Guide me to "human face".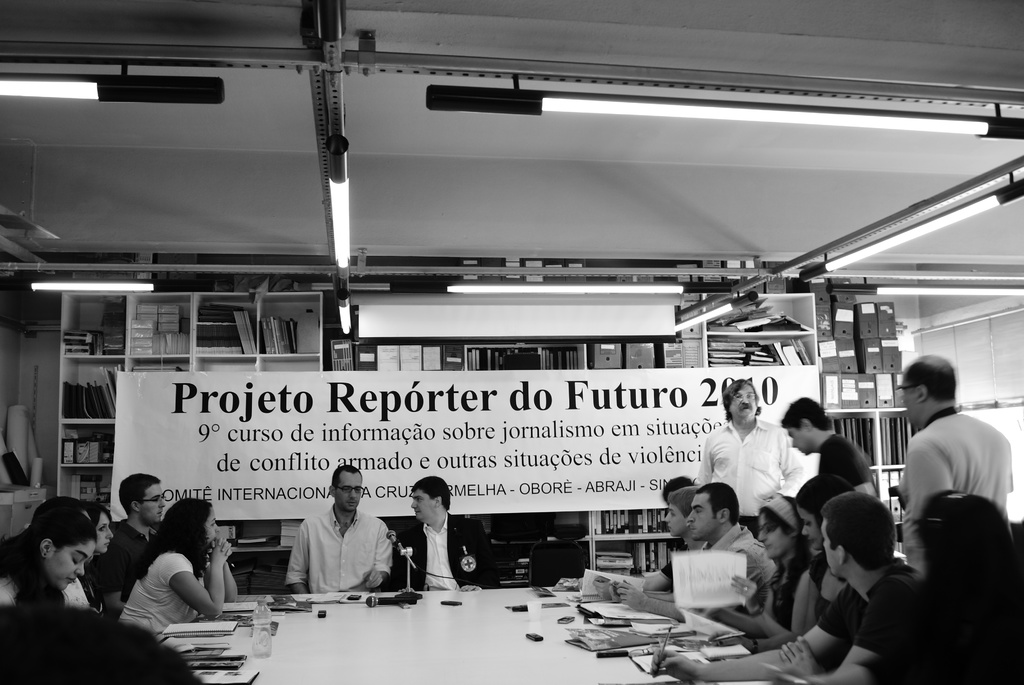
Guidance: bbox=(731, 386, 762, 425).
